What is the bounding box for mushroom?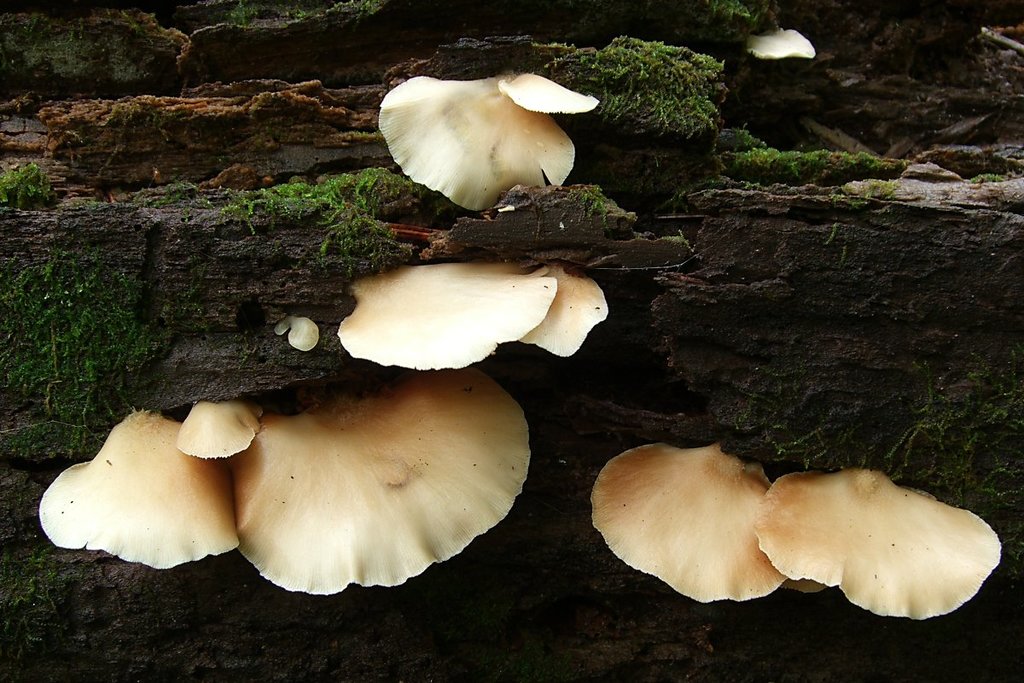
x1=587, y1=441, x2=787, y2=605.
